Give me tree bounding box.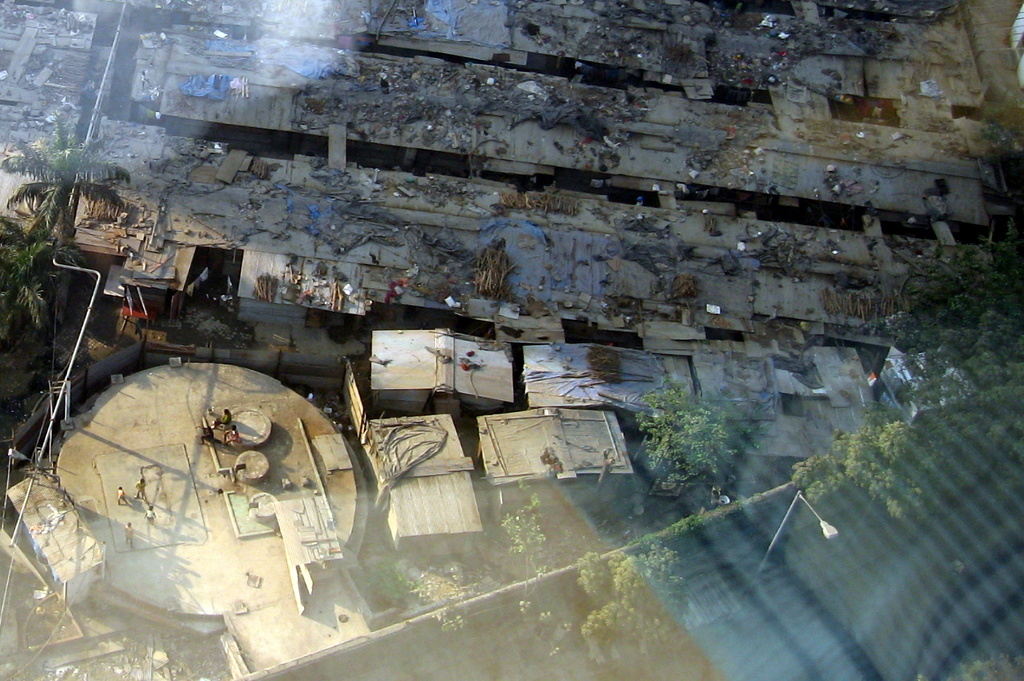
793,244,1023,525.
